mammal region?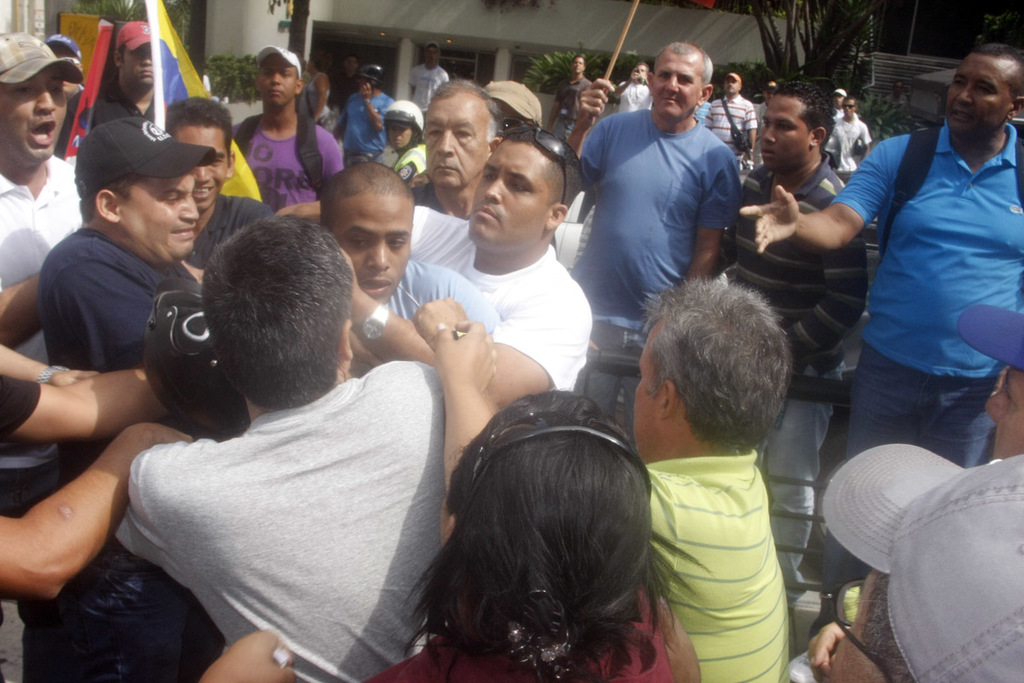
403,44,451,116
